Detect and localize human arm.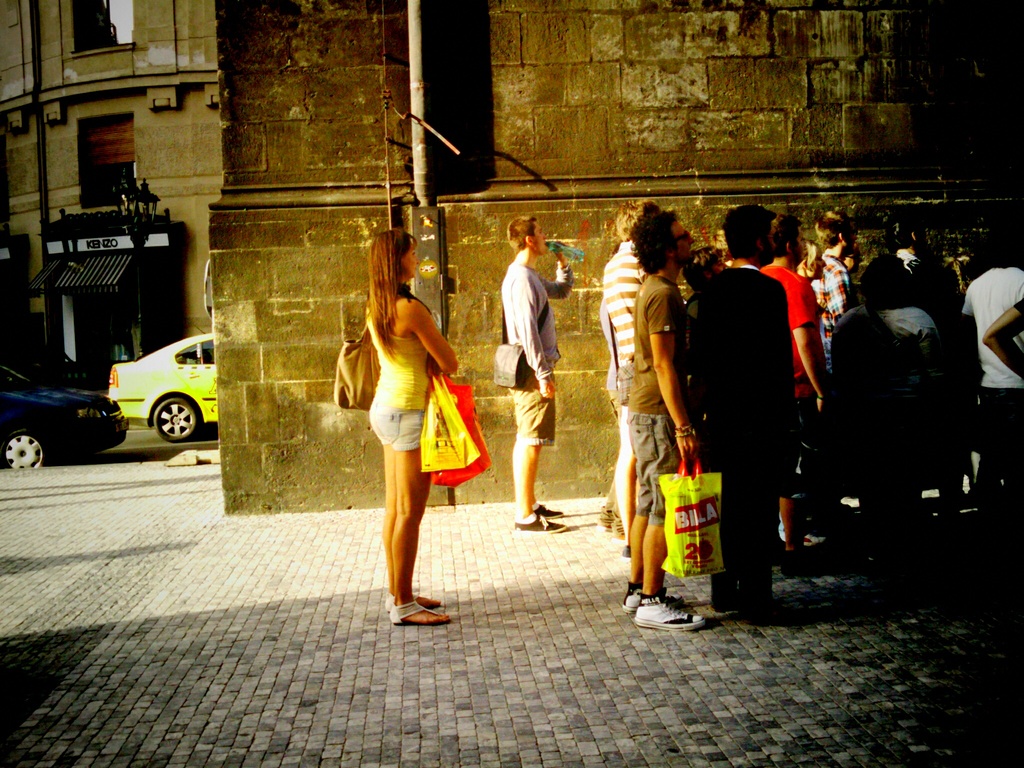
Localized at rect(511, 268, 561, 401).
